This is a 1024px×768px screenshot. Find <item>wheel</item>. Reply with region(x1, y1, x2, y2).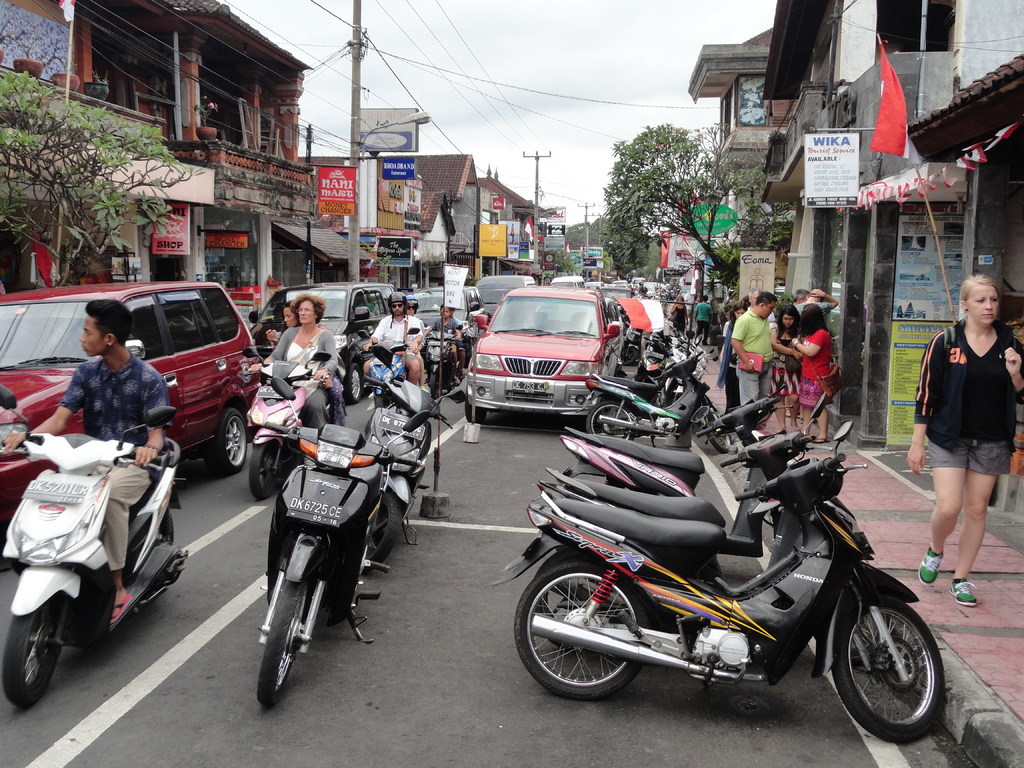
region(429, 373, 439, 397).
